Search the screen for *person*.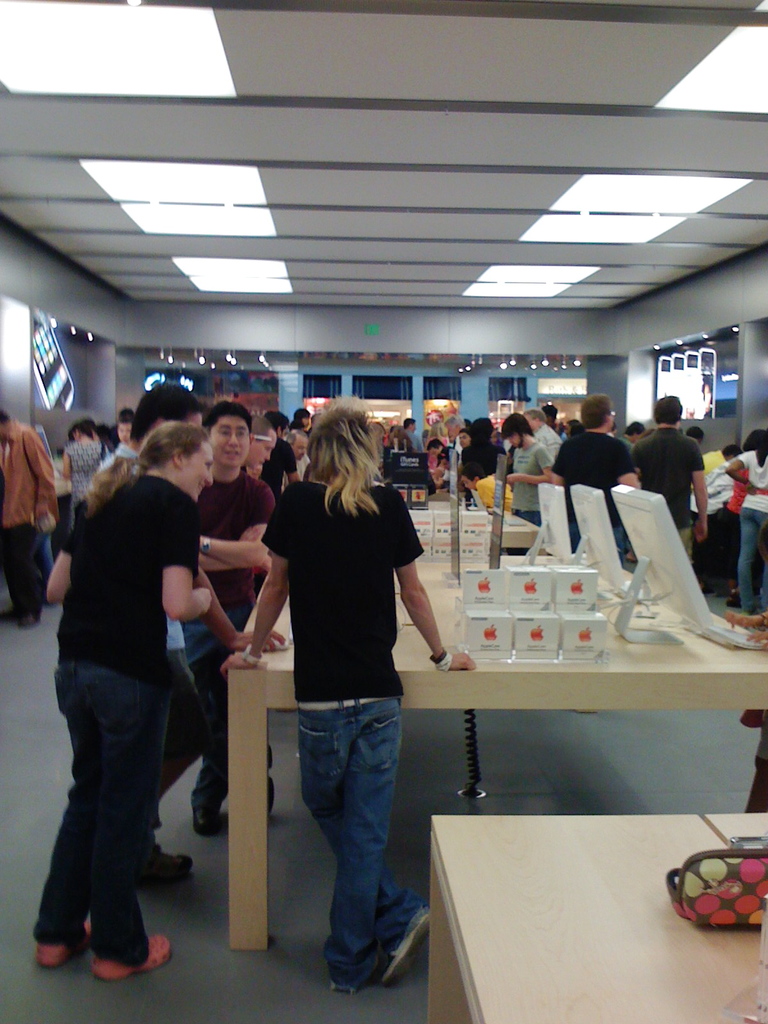
Found at bbox=(0, 416, 61, 635).
